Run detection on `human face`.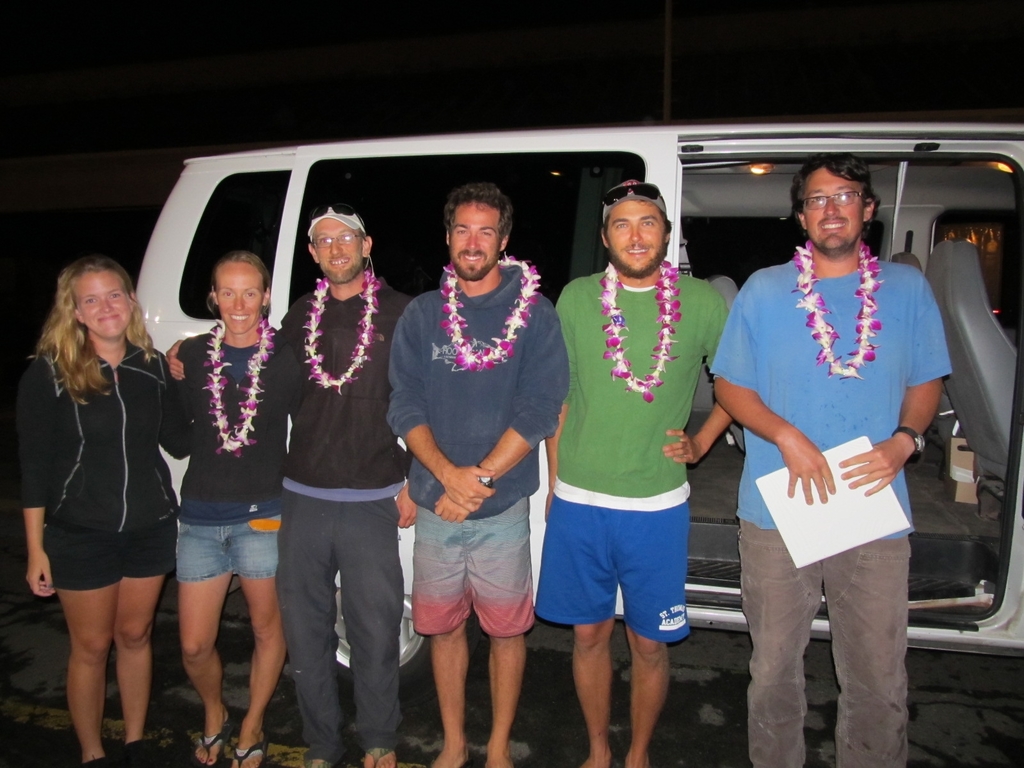
Result: 450, 199, 499, 278.
